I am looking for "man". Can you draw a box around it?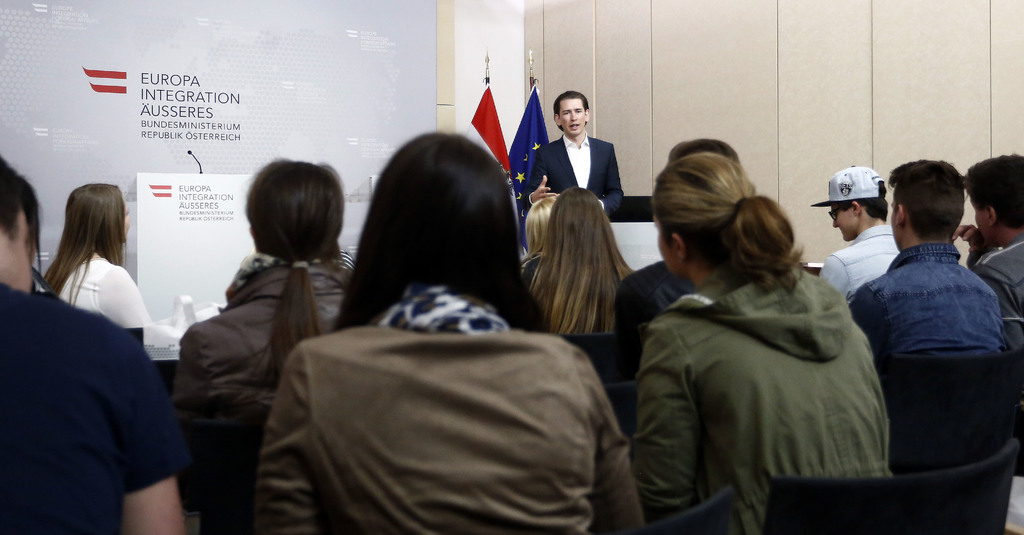
Sure, the bounding box is left=956, top=148, right=1023, bottom=327.
